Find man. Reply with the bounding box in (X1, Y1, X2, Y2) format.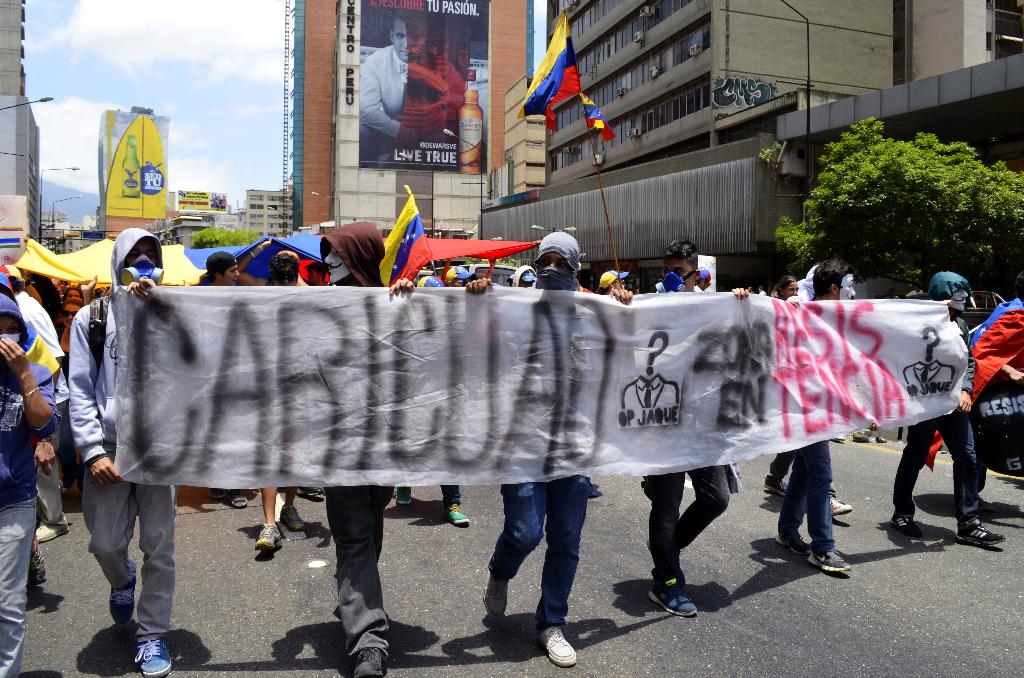
(463, 230, 632, 666).
